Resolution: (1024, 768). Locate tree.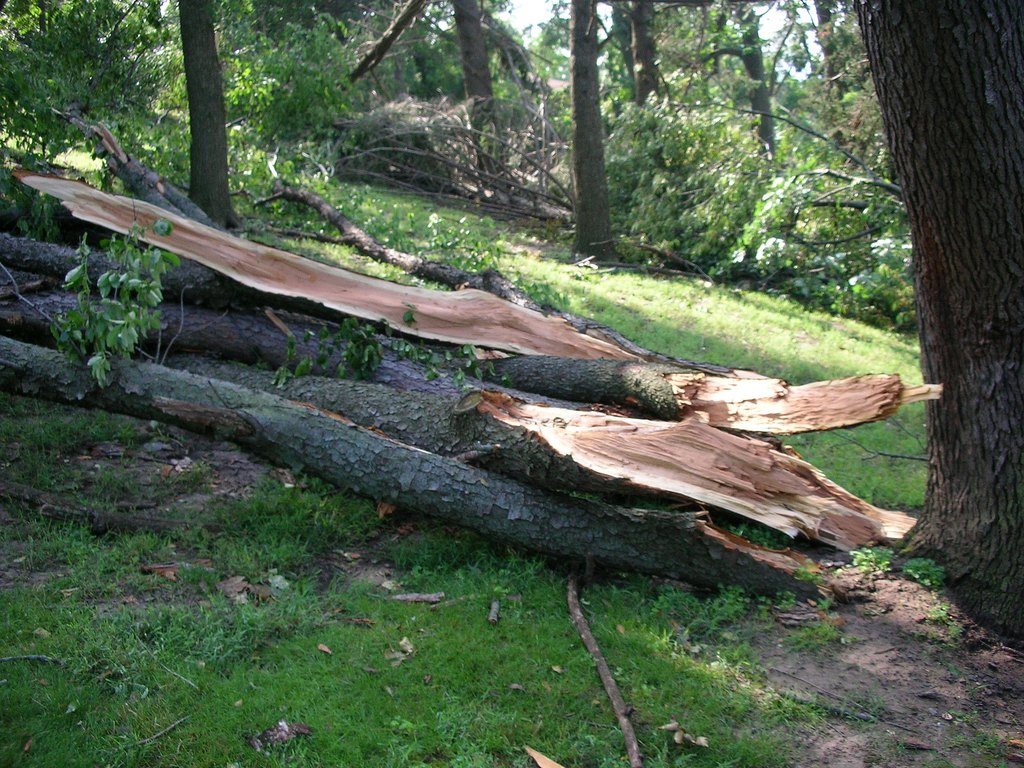
detection(773, 0, 927, 332).
